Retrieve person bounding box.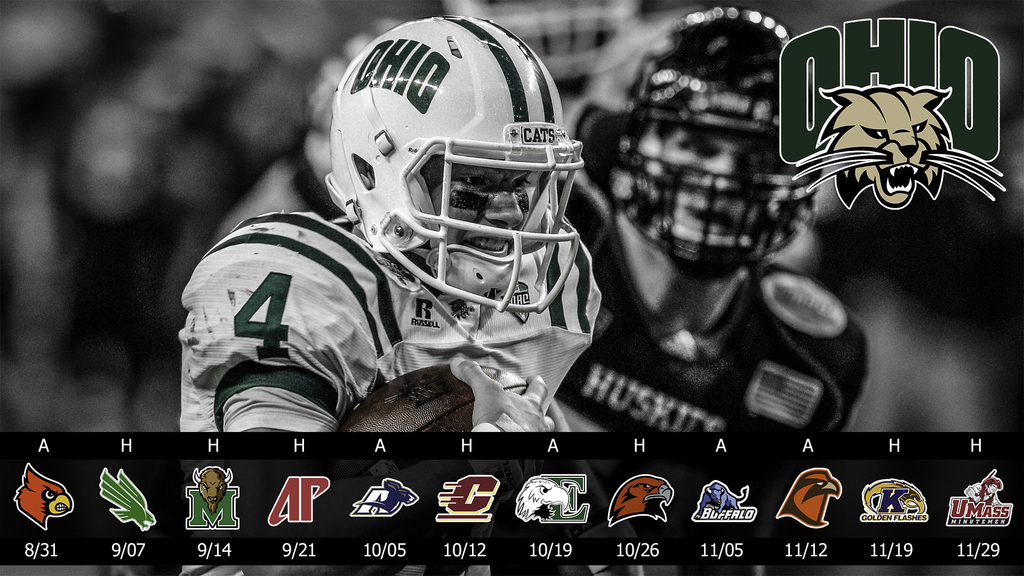
Bounding box: (left=555, top=0, right=867, bottom=575).
